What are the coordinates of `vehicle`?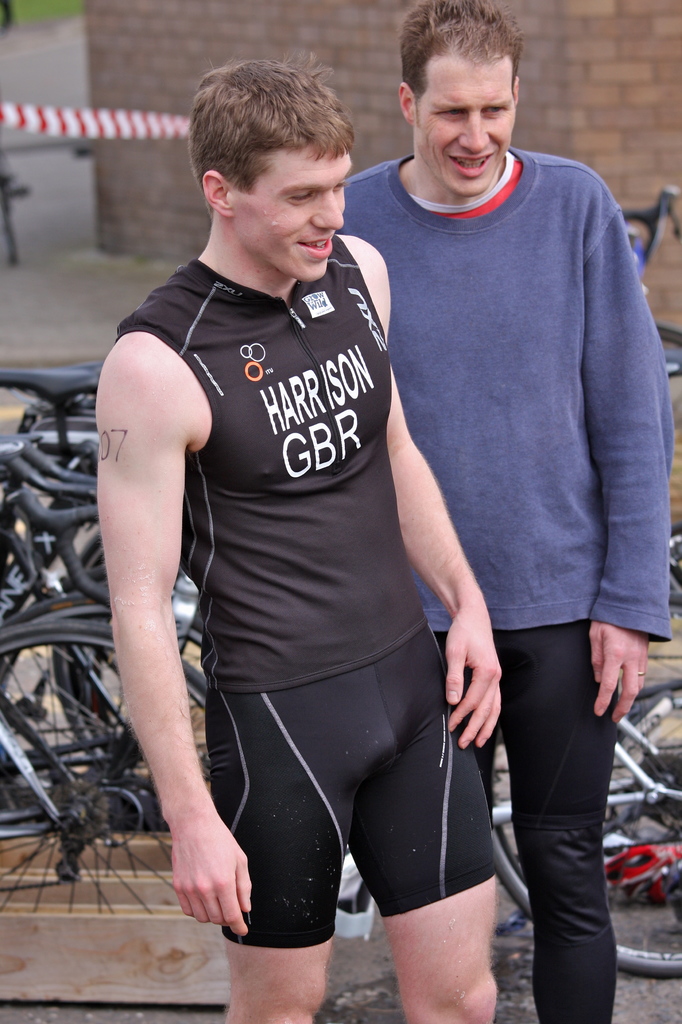
bbox=(482, 662, 681, 980).
